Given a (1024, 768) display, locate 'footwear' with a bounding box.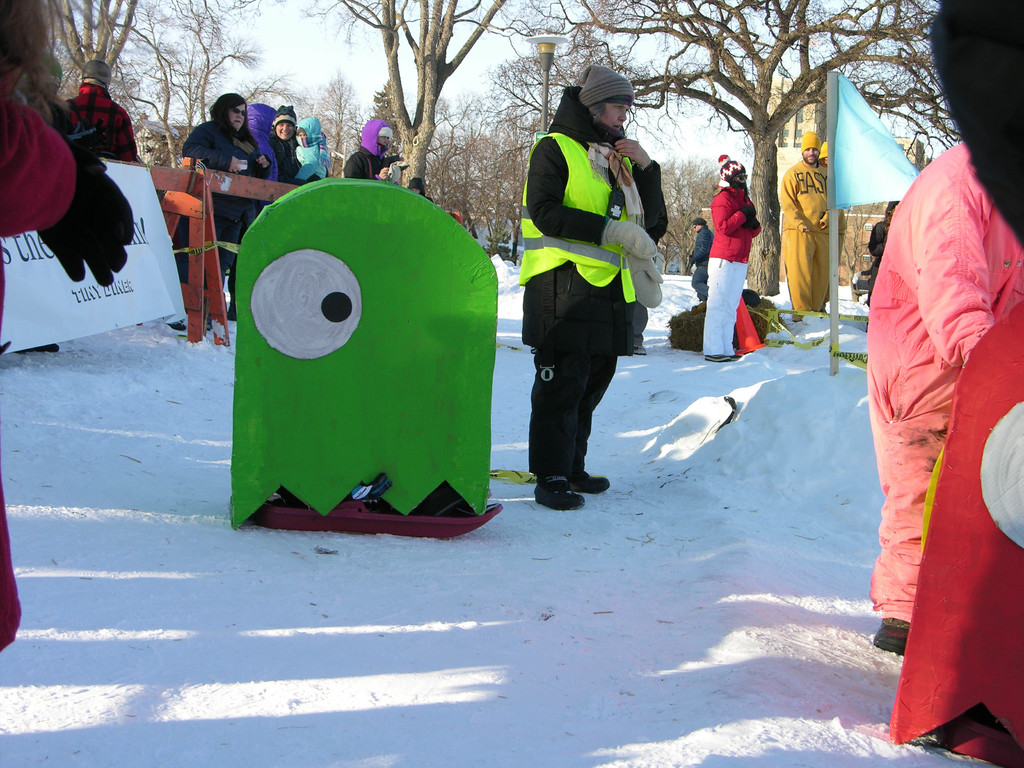
Located: {"left": 872, "top": 616, "right": 911, "bottom": 655}.
